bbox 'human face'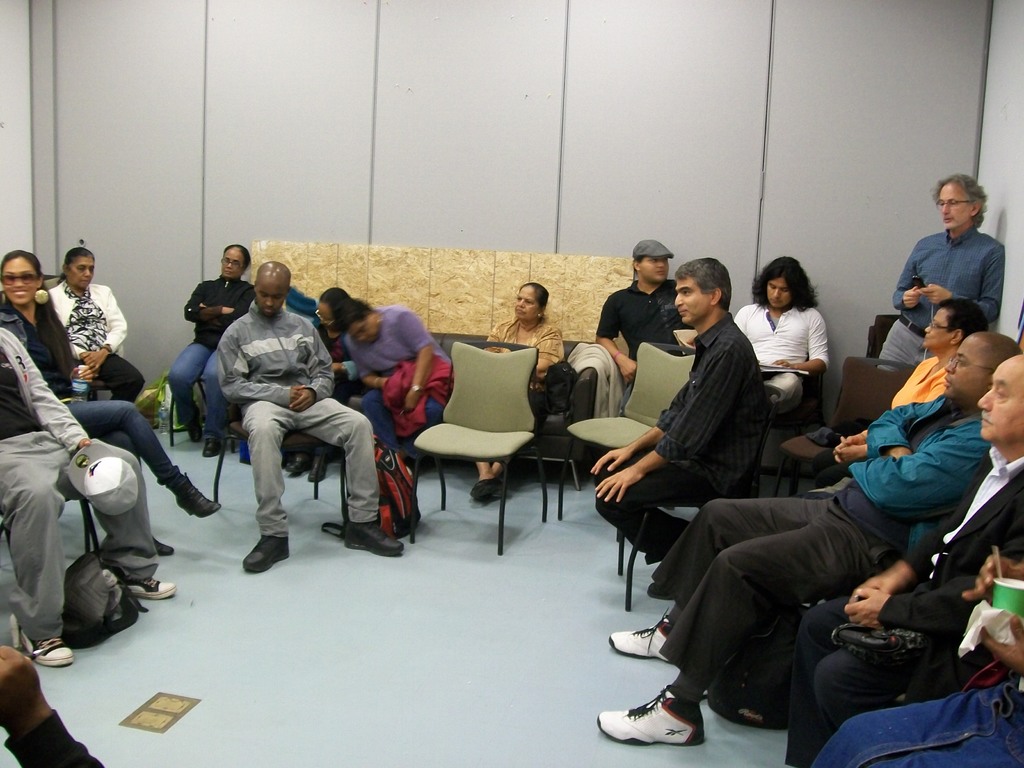
box=[941, 340, 984, 397]
